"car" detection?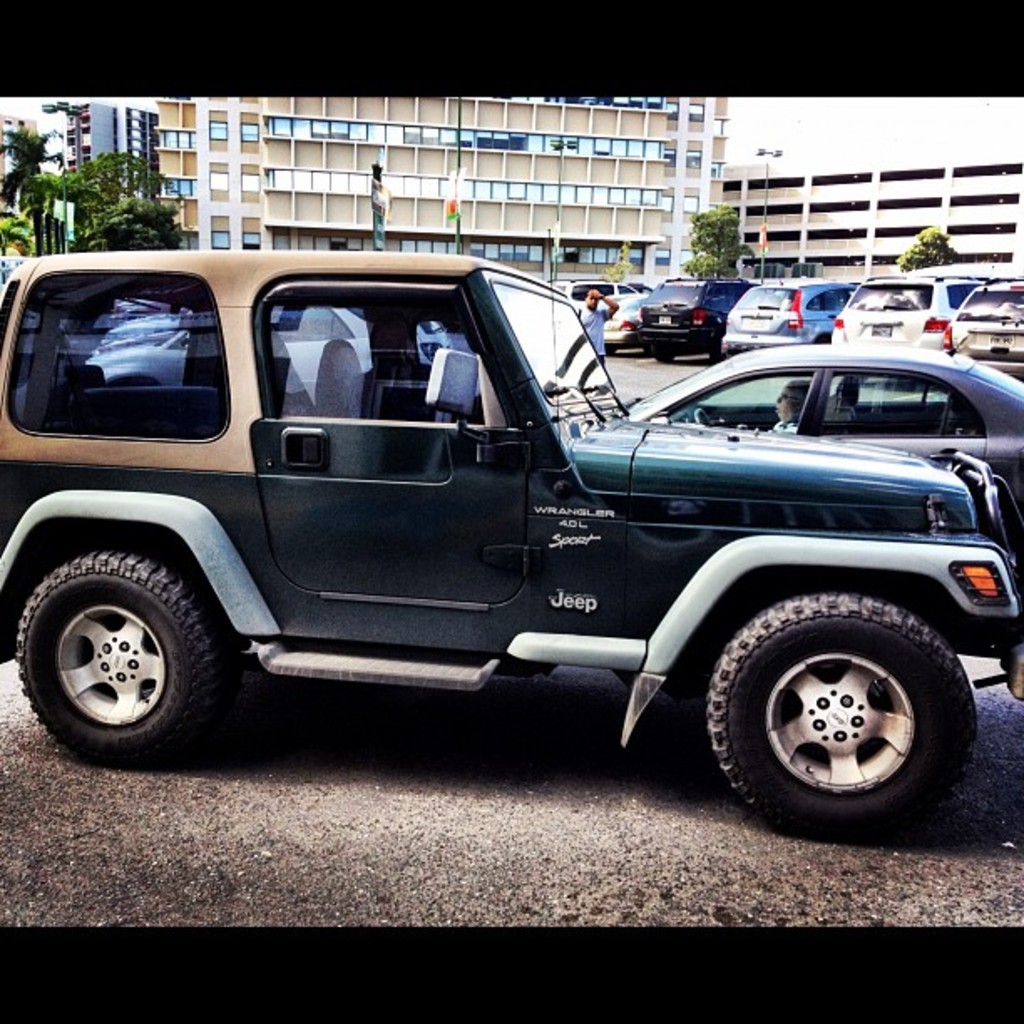
637, 276, 756, 361
